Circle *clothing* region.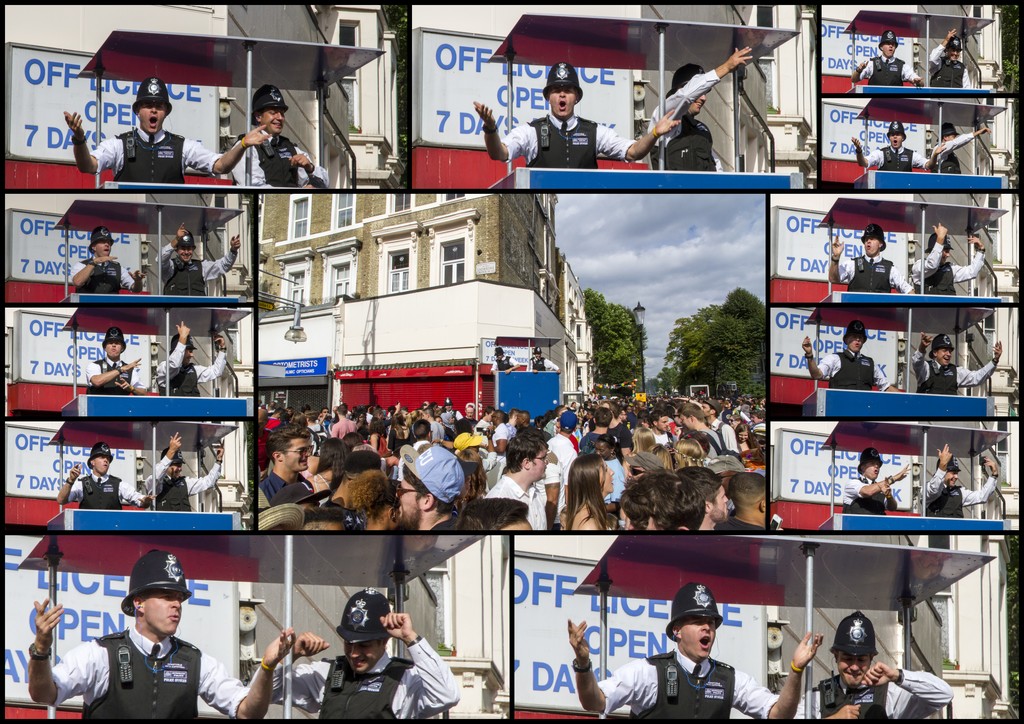
Region: bbox=(862, 51, 913, 88).
